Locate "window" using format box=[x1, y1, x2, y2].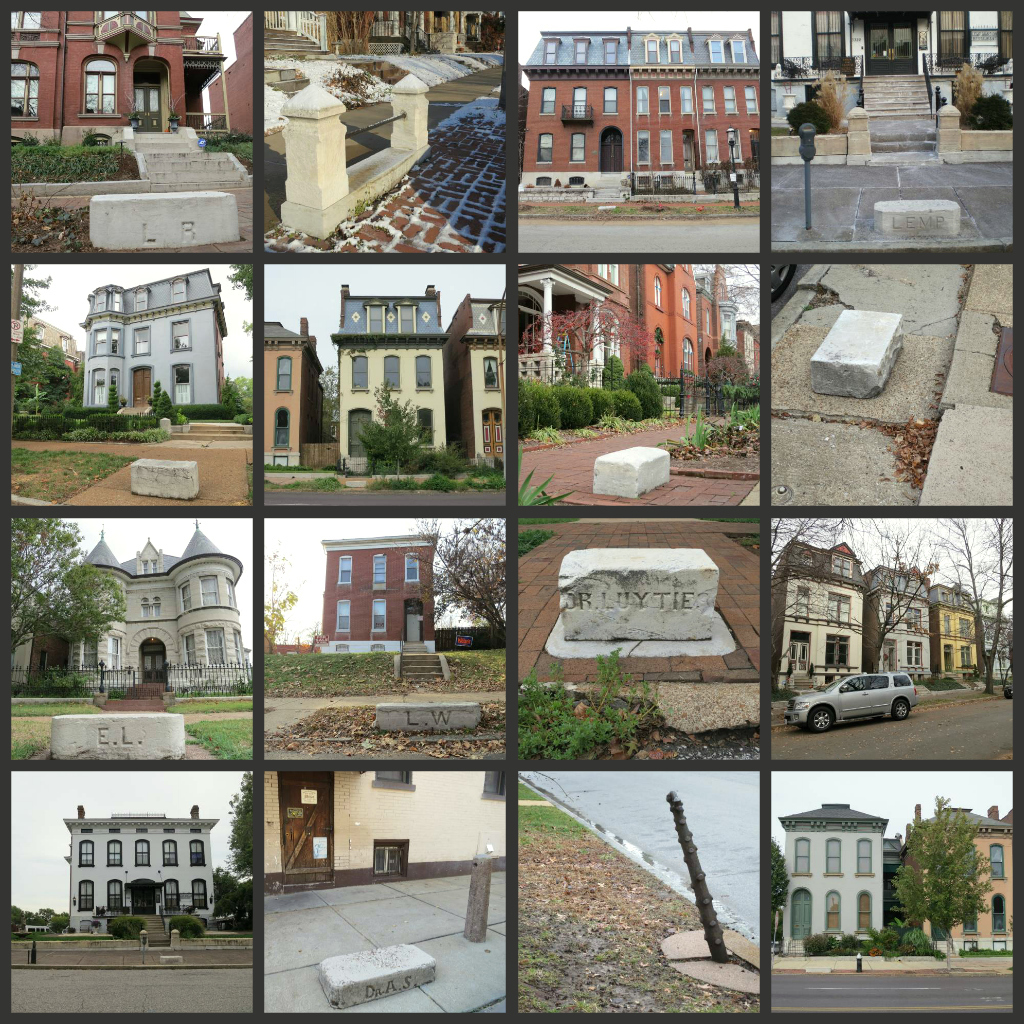
box=[134, 85, 164, 125].
